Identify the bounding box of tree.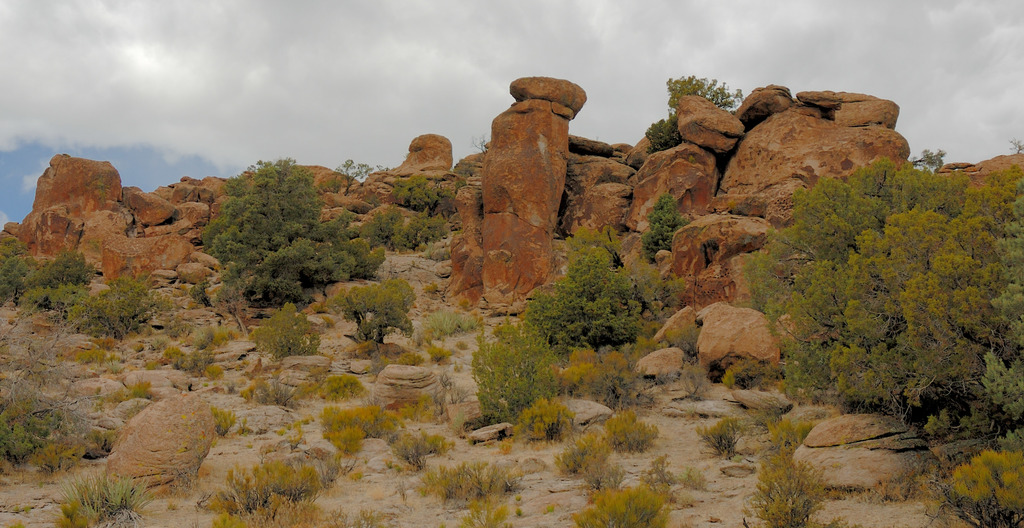
745,144,1023,442.
